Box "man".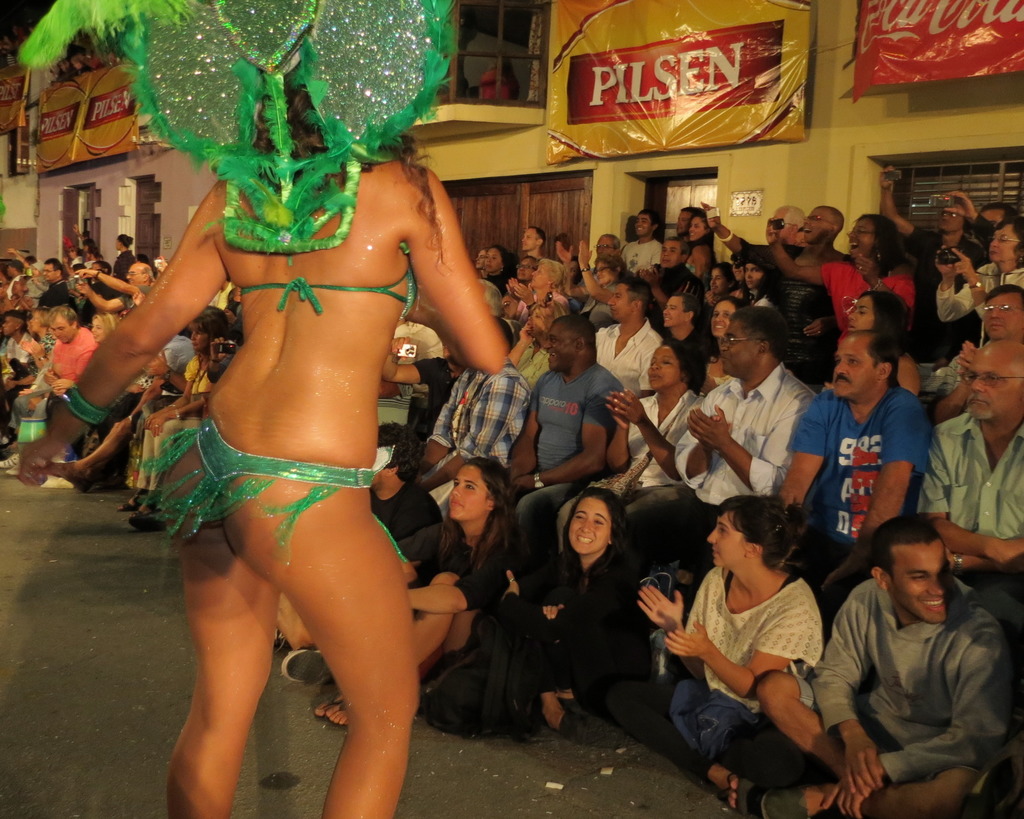
<box>877,169,980,306</box>.
